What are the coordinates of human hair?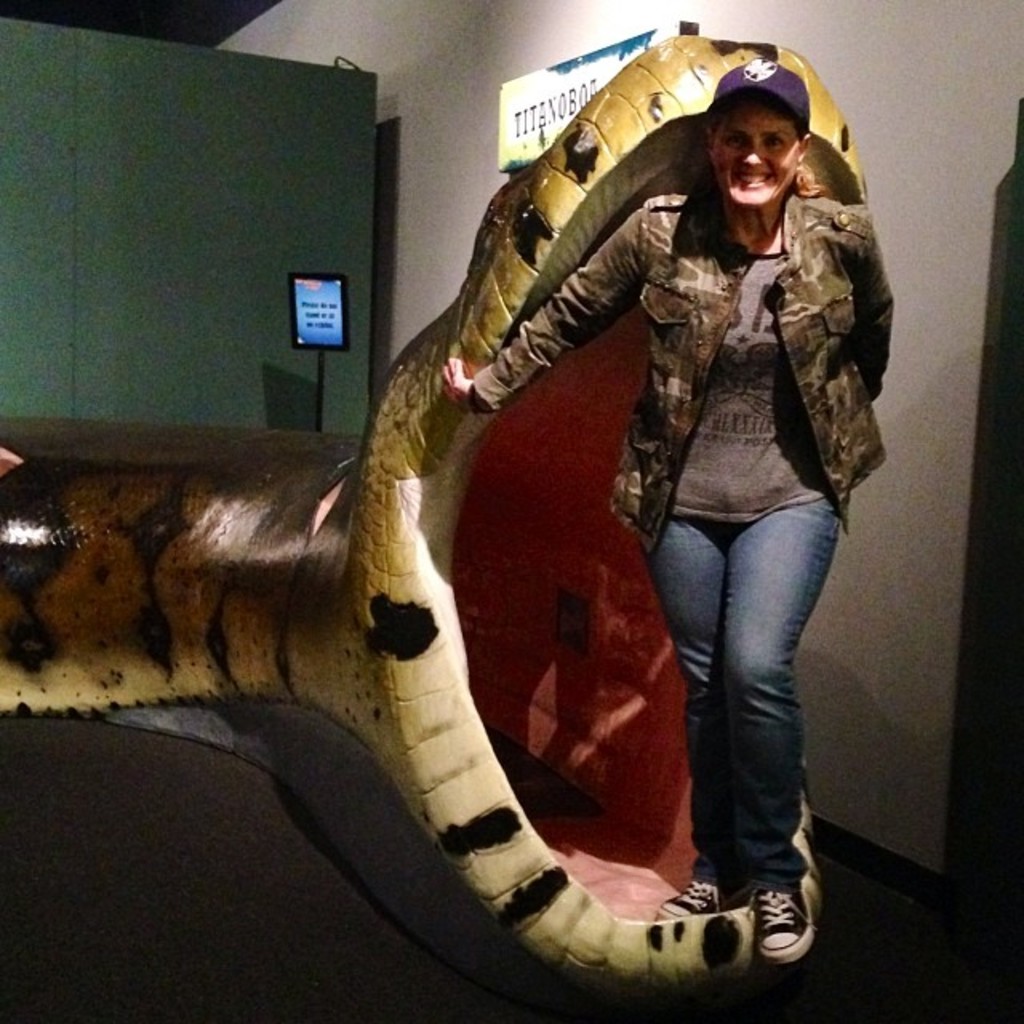
<region>704, 120, 829, 200</region>.
